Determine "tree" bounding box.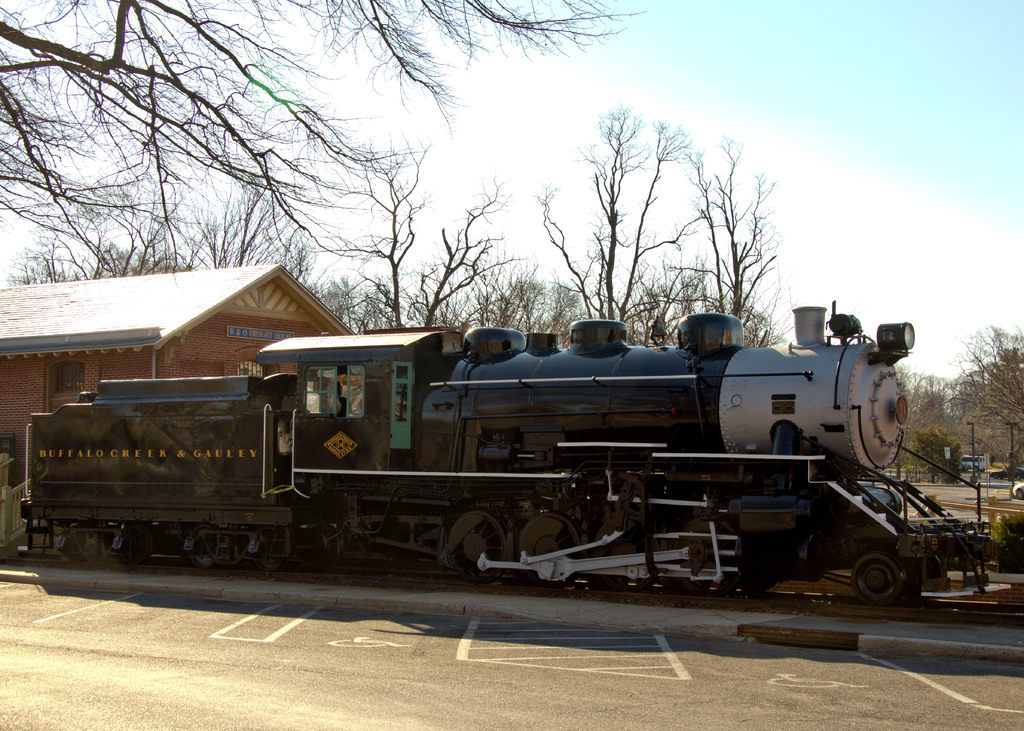
Determined: 360:147:516:326.
